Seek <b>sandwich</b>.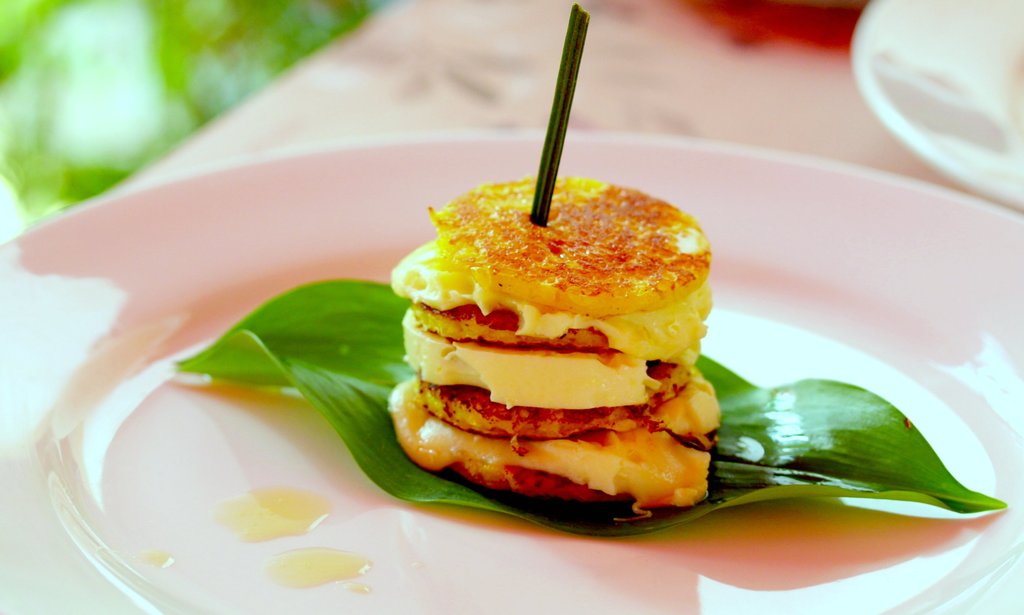
Rect(385, 173, 724, 528).
